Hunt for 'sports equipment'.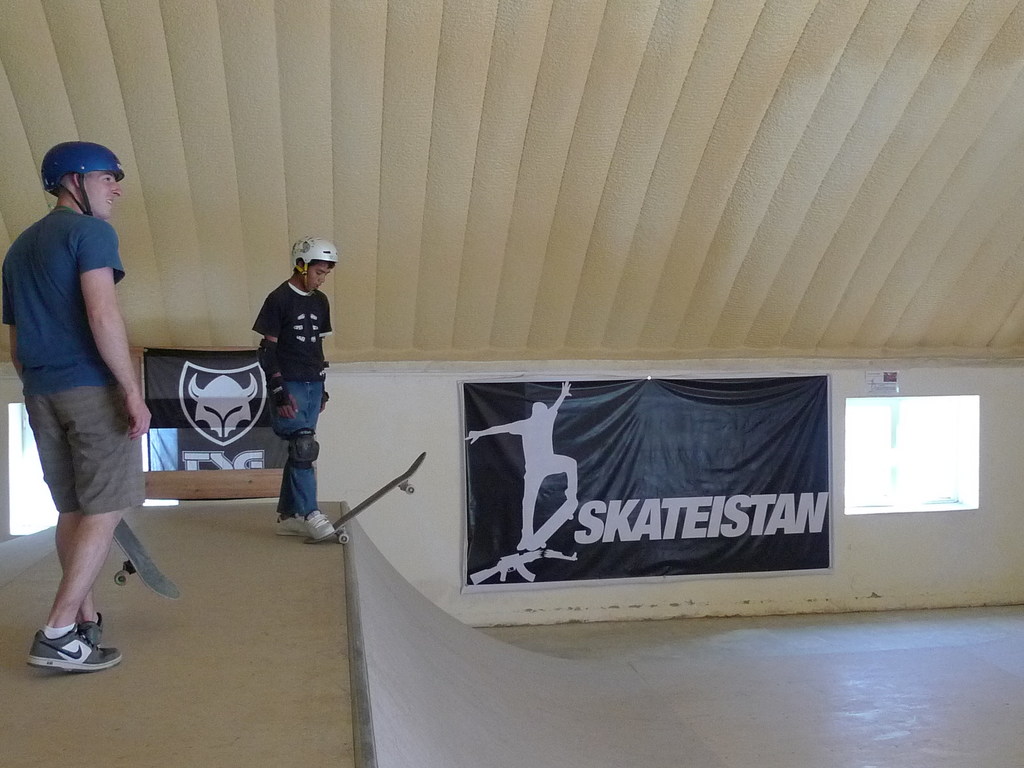
Hunted down at select_region(275, 513, 313, 536).
